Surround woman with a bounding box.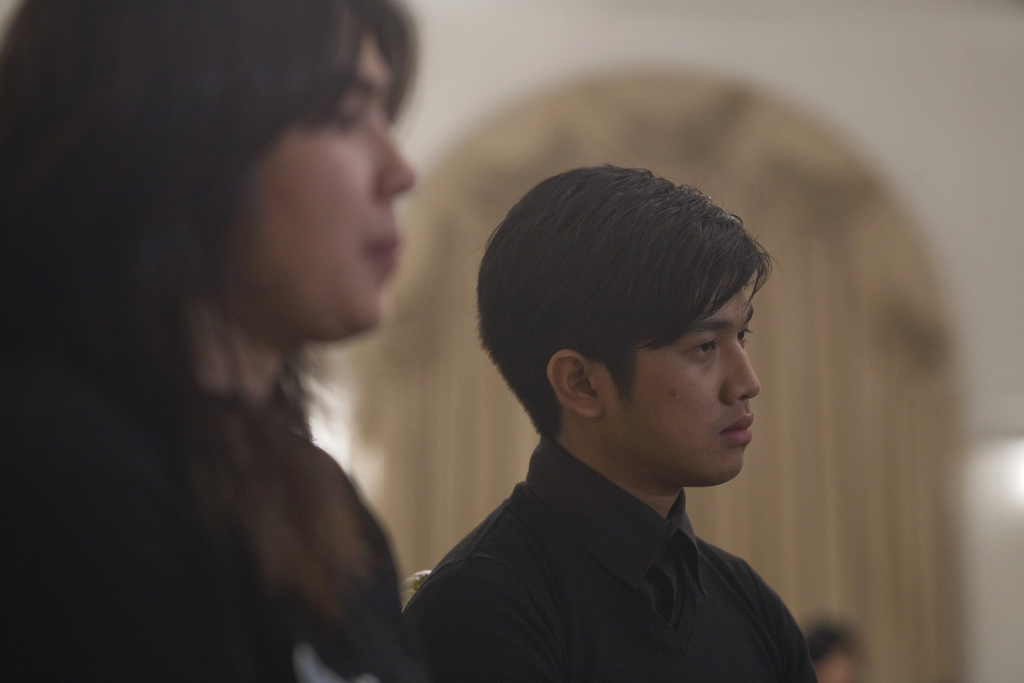
4 0 522 681.
